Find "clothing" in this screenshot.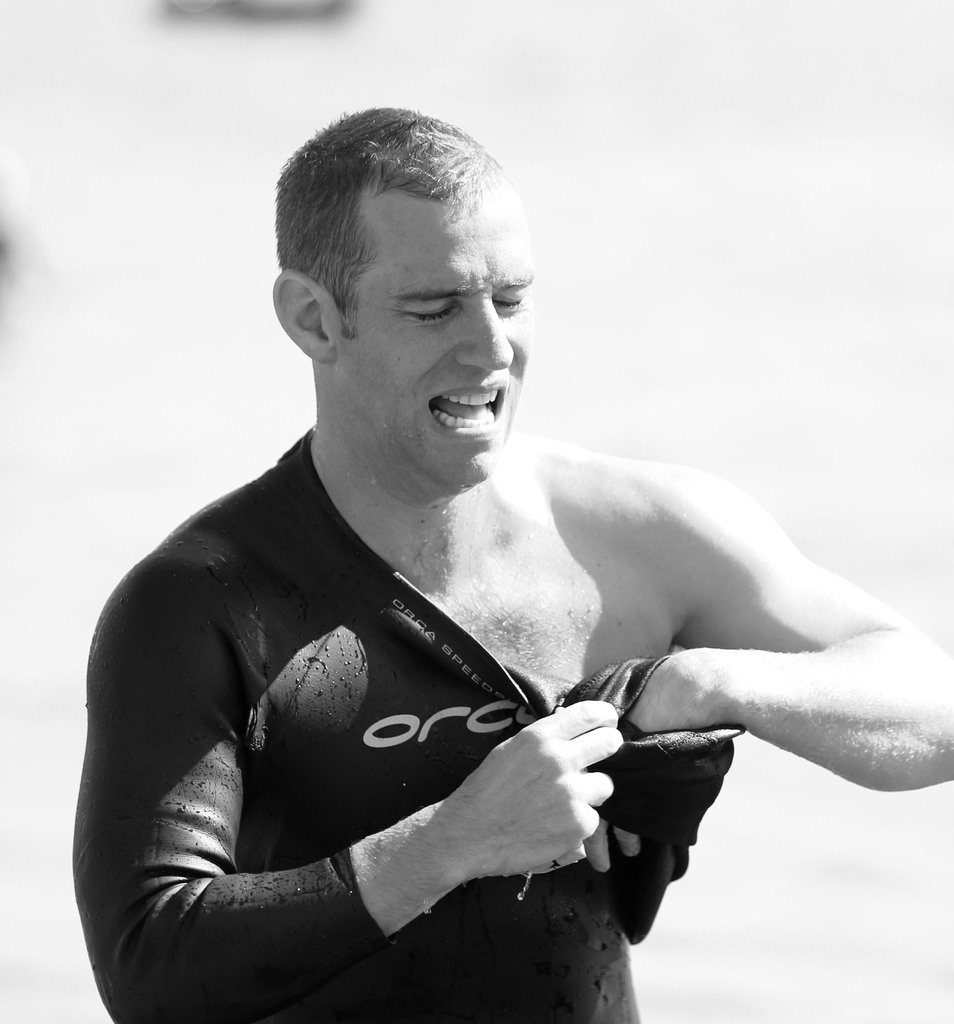
The bounding box for "clothing" is rect(62, 424, 646, 1023).
